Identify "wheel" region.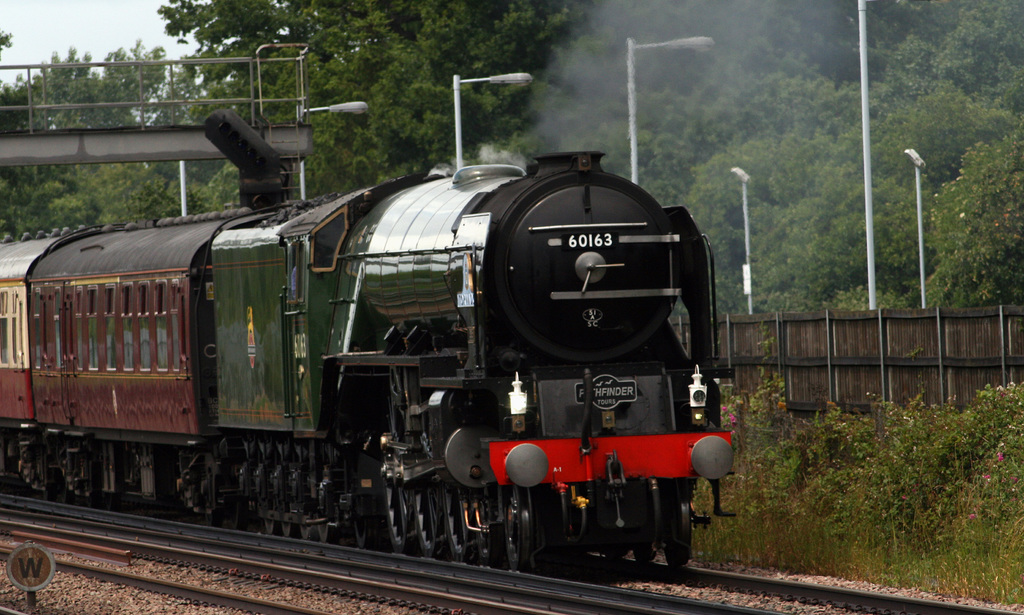
Region: locate(284, 523, 300, 536).
